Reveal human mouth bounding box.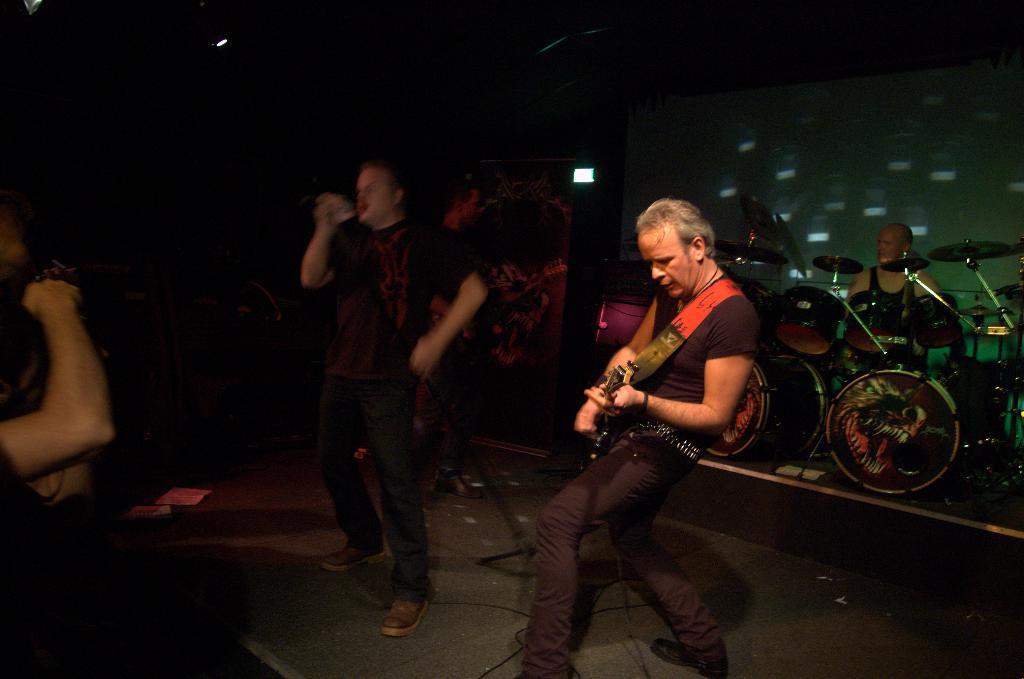
Revealed: <region>666, 282, 672, 286</region>.
